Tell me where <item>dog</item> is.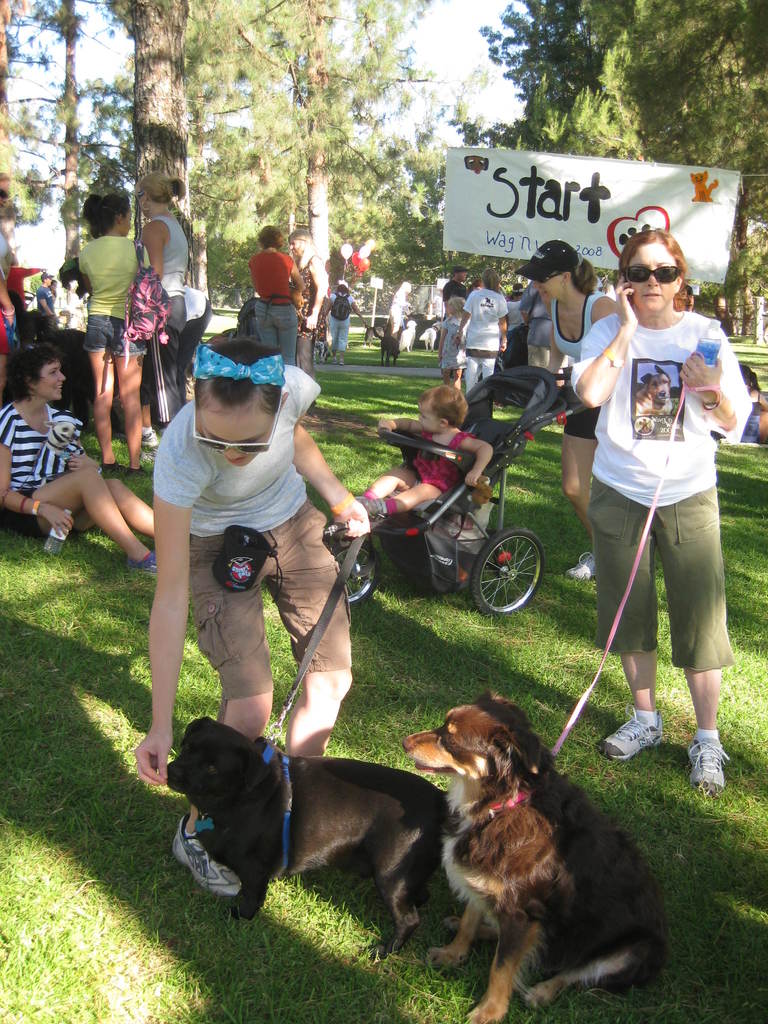
<item>dog</item> is at [379, 319, 401, 369].
